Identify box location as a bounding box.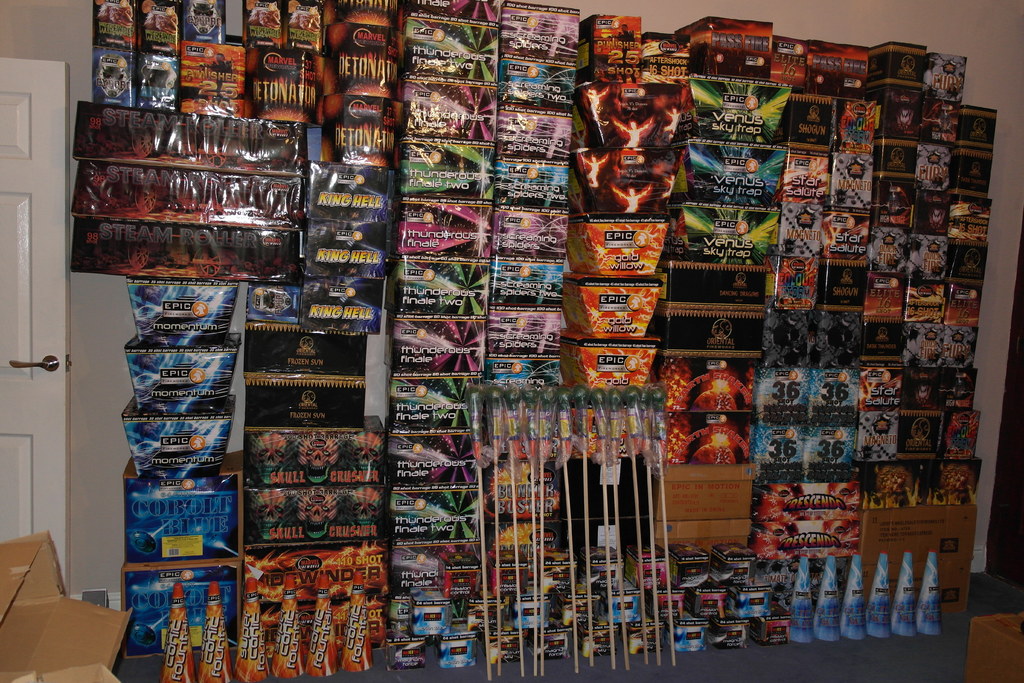
[left=687, top=585, right=727, bottom=615].
